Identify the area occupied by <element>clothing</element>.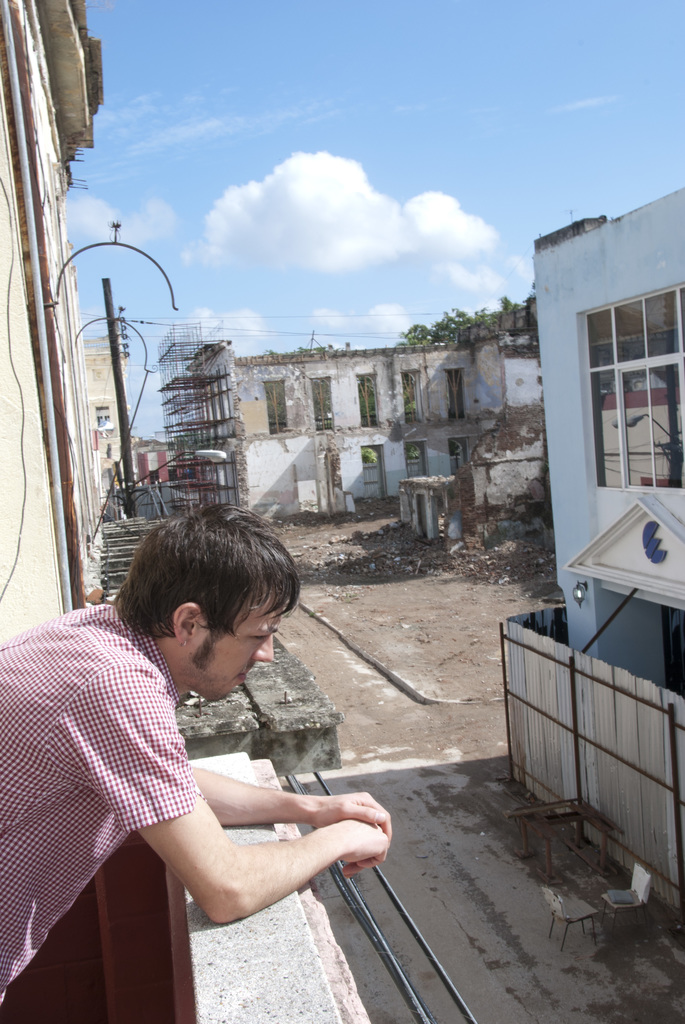
Area: detection(29, 599, 260, 950).
